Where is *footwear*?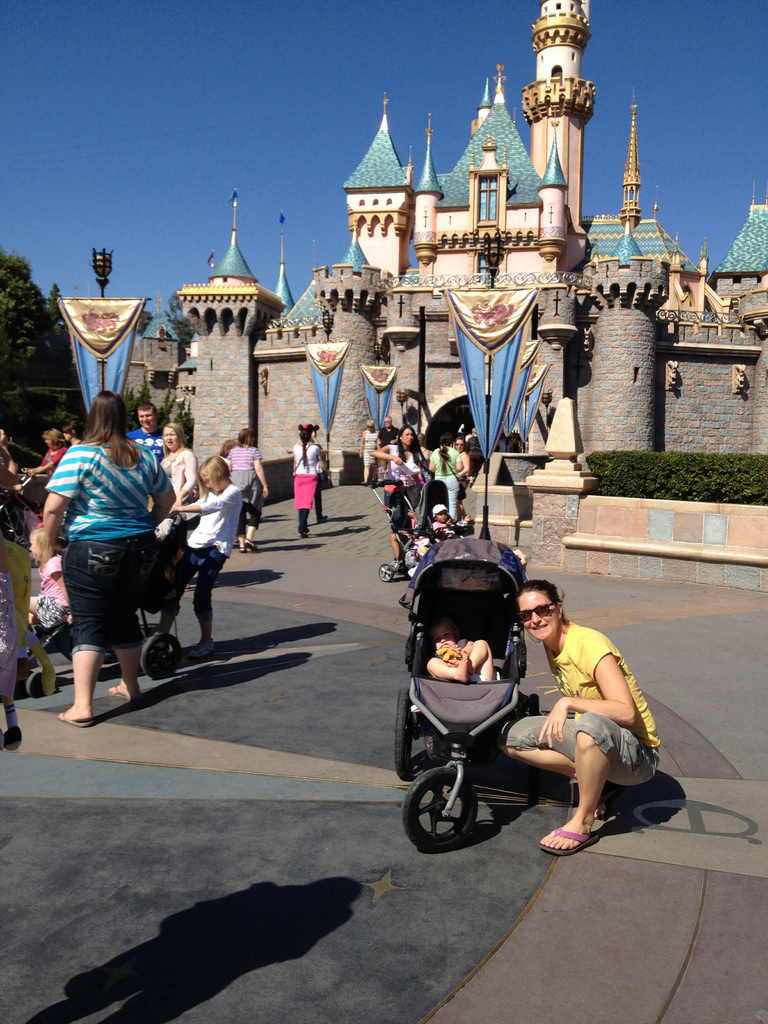
Rect(239, 536, 260, 554).
